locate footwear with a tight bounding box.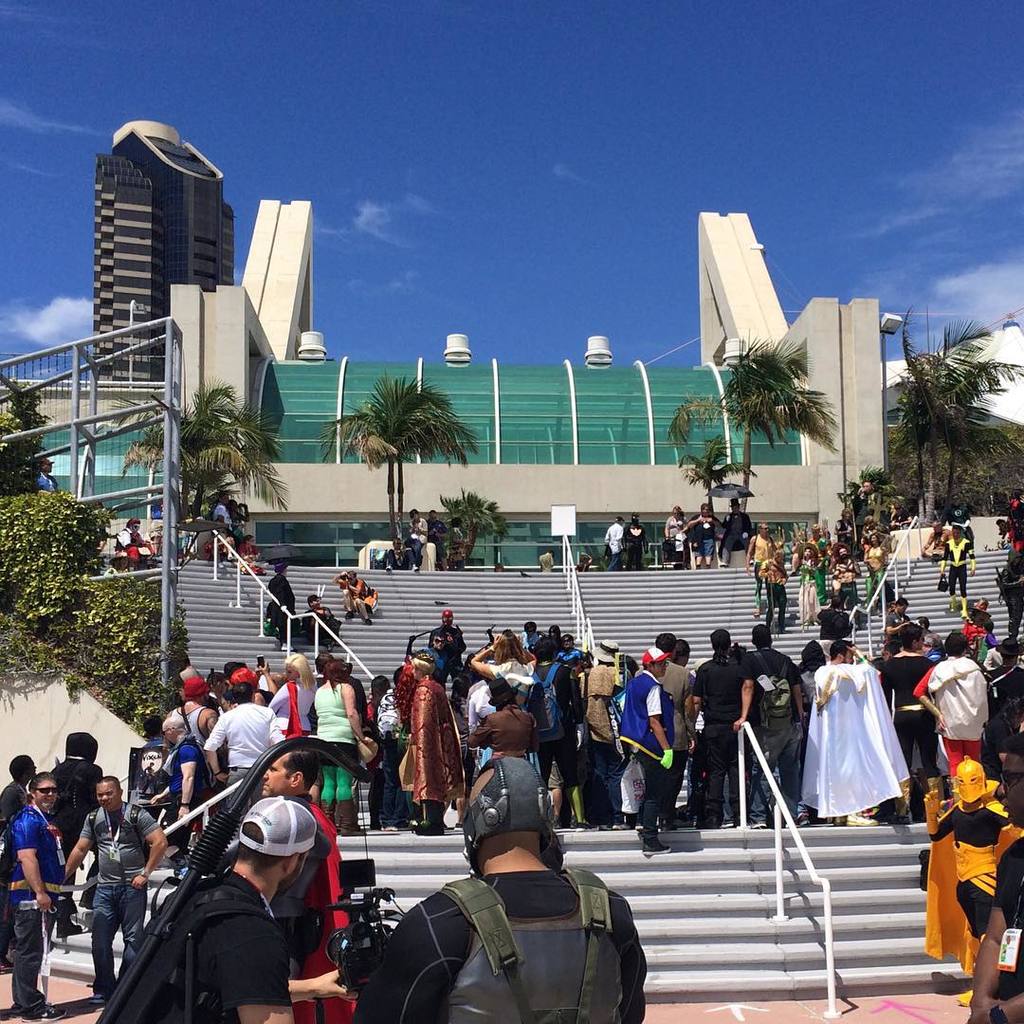
<bbox>382, 823, 400, 832</bbox>.
